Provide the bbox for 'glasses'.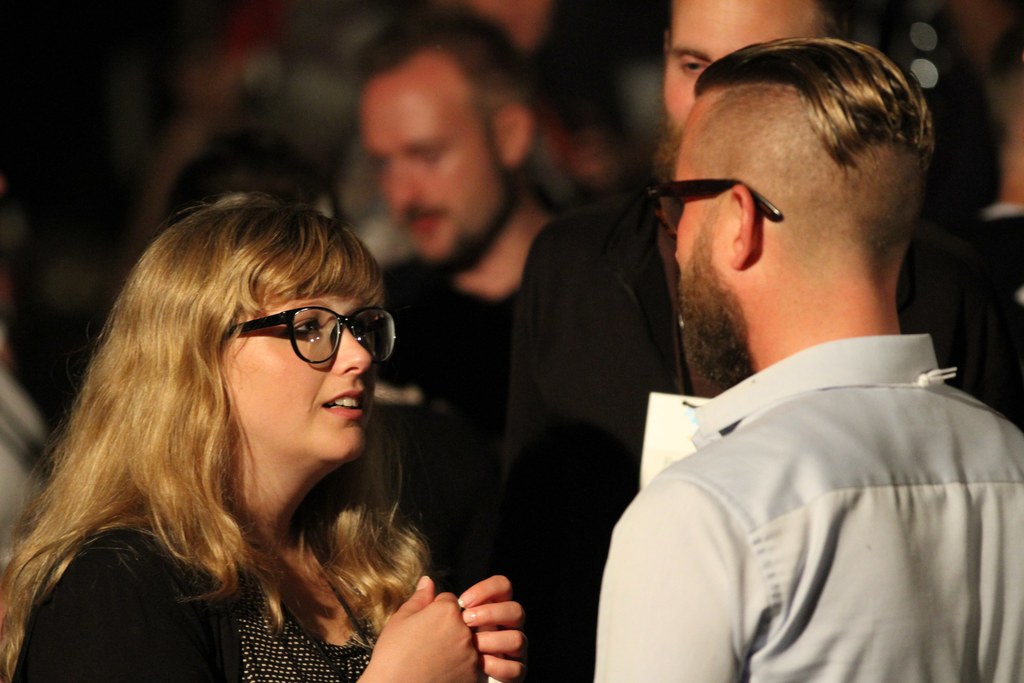
(x1=221, y1=311, x2=375, y2=370).
